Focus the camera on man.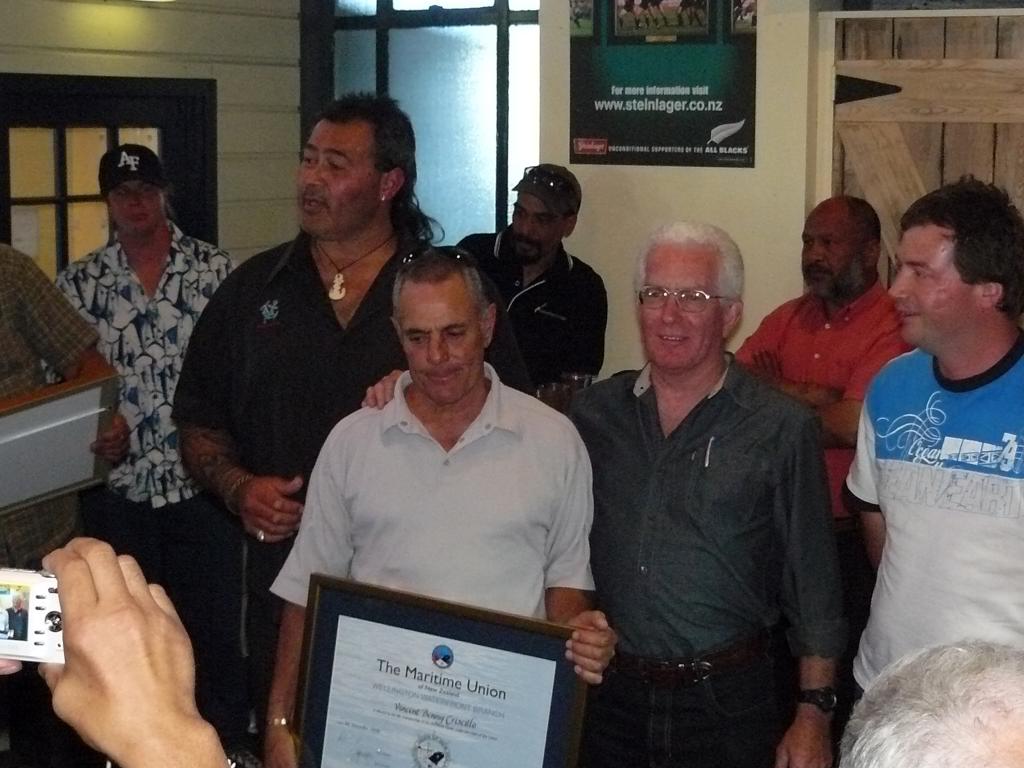
Focus region: region(452, 161, 605, 404).
